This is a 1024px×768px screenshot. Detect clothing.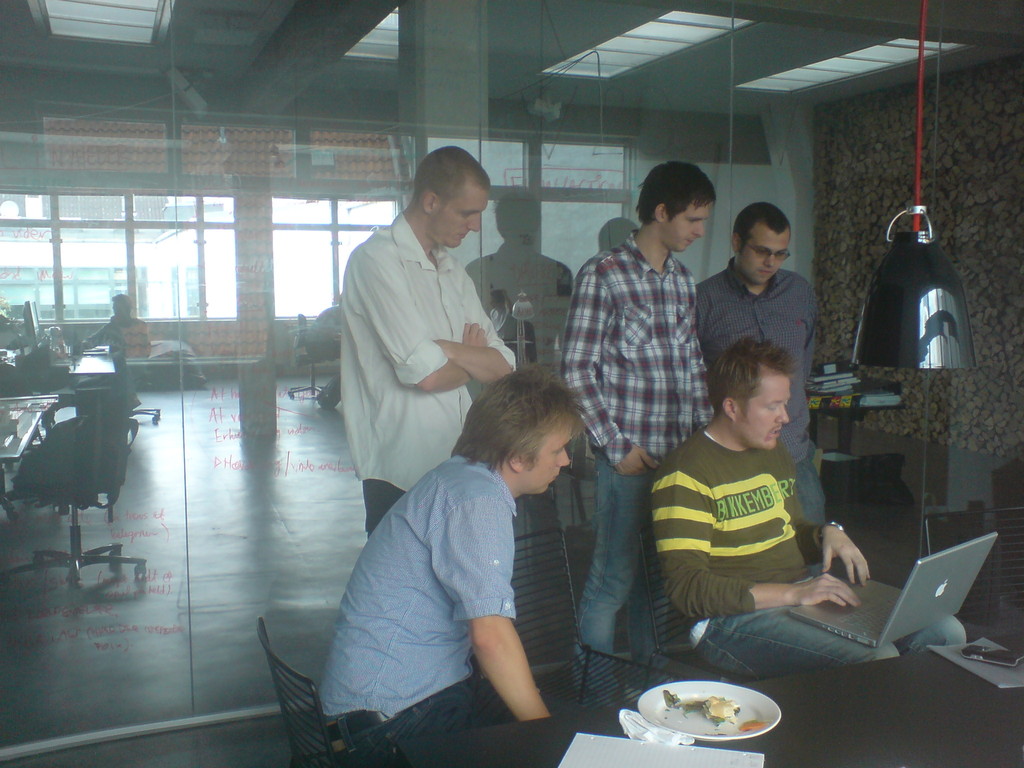
(88,318,151,355).
